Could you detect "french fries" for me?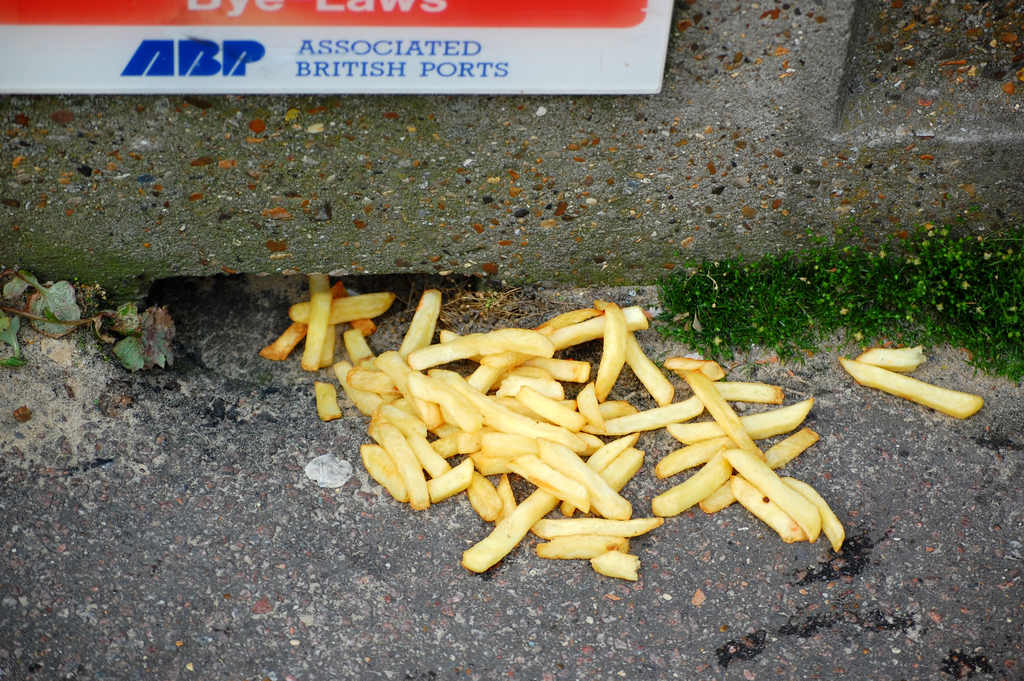
Detection result: 732/474/806/546.
